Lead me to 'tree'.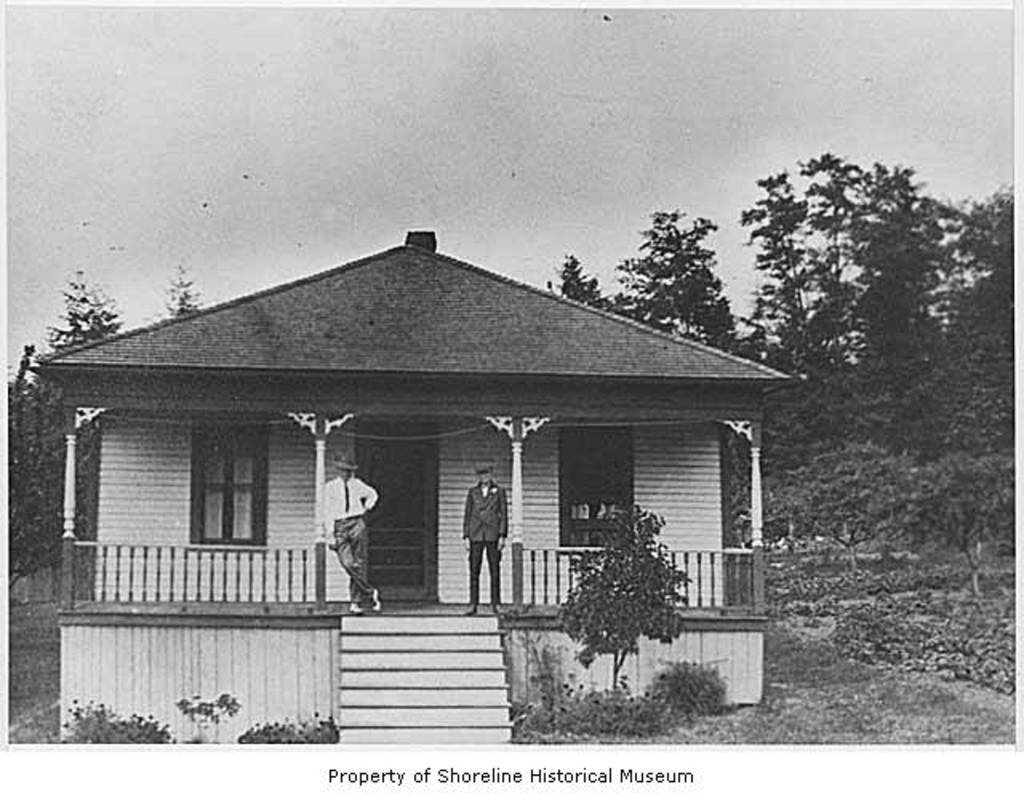
Lead to box=[542, 251, 624, 314].
